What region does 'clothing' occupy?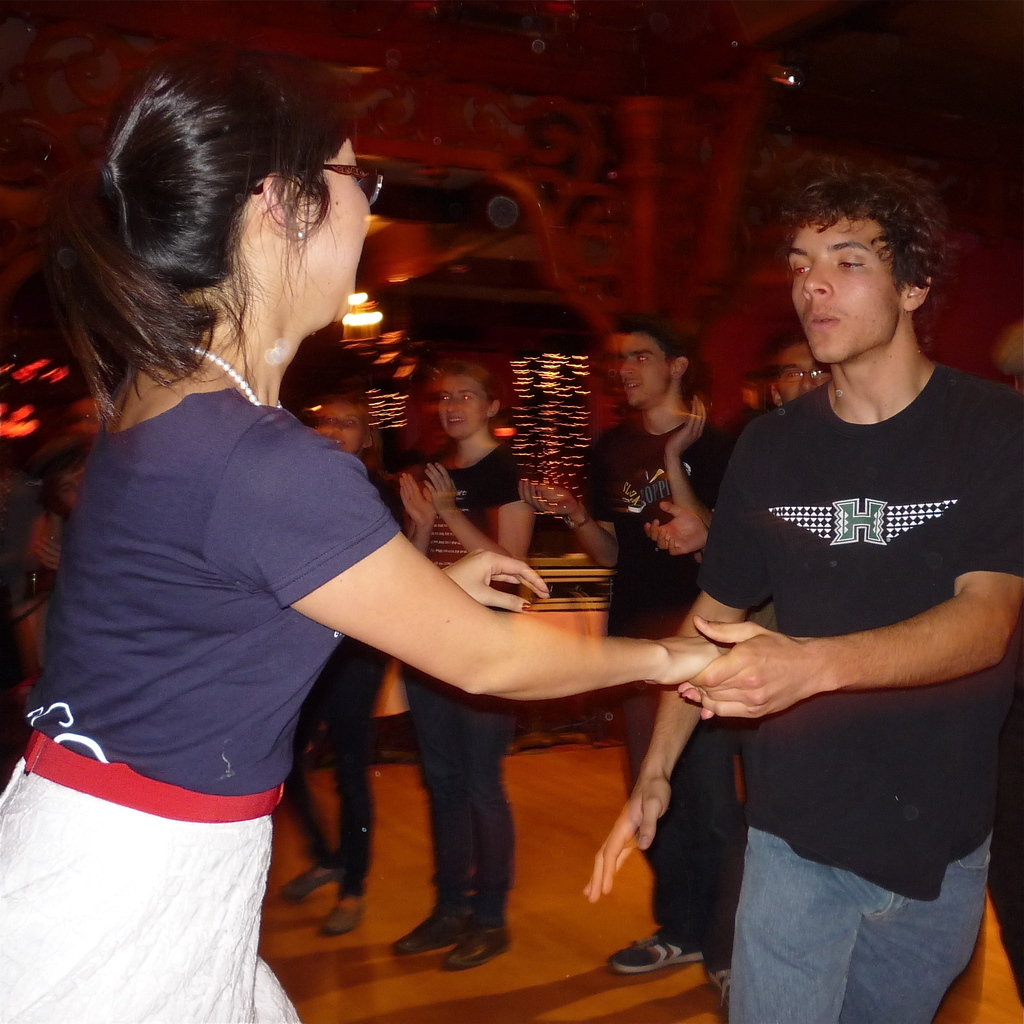
394:443:525:927.
